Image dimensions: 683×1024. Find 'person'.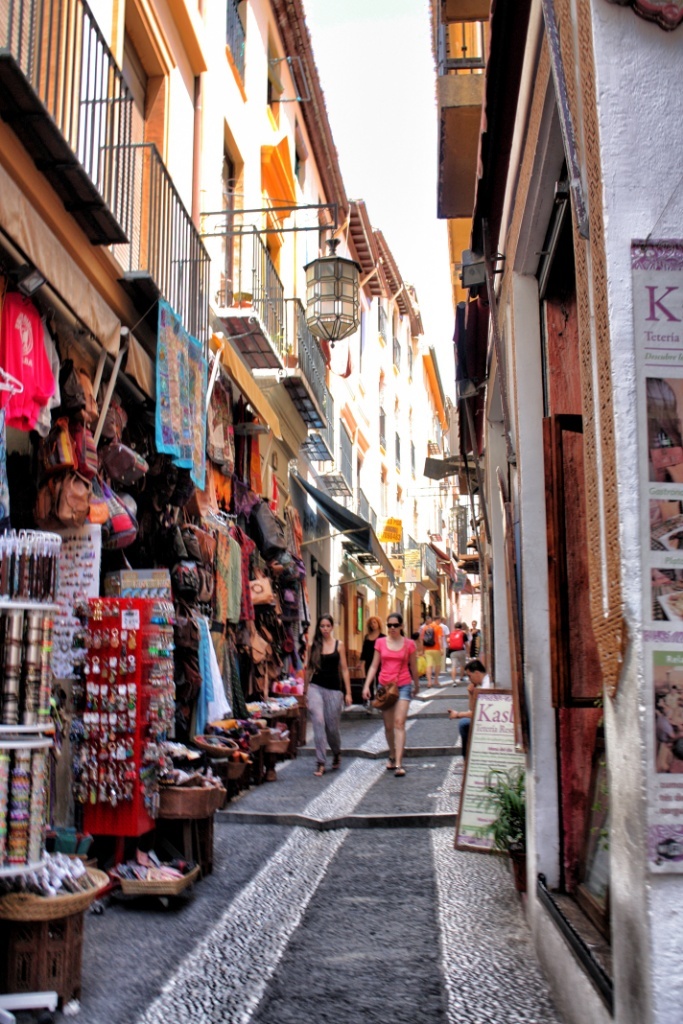
box=[421, 613, 444, 693].
